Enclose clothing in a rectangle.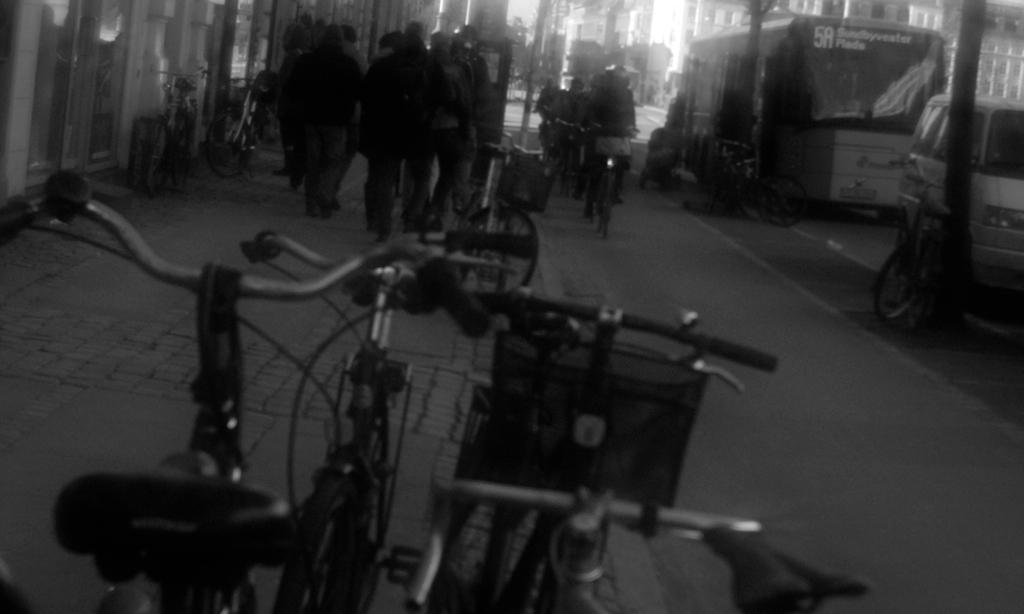
region(533, 82, 585, 165).
